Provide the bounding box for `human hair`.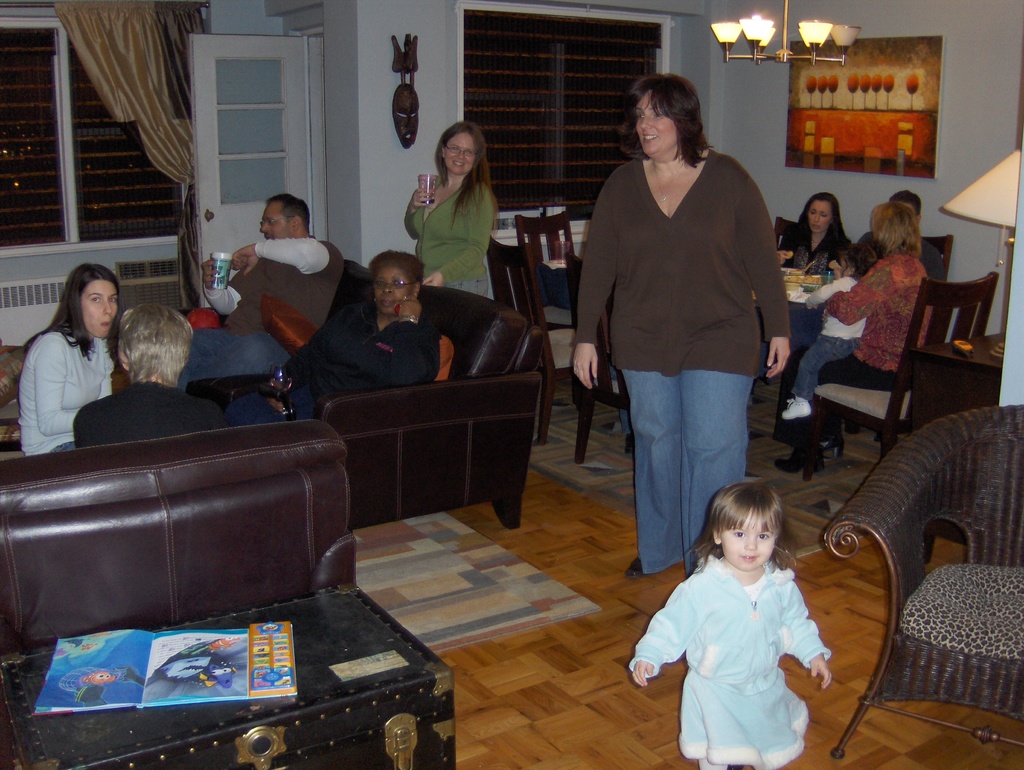
l=435, t=117, r=504, b=239.
